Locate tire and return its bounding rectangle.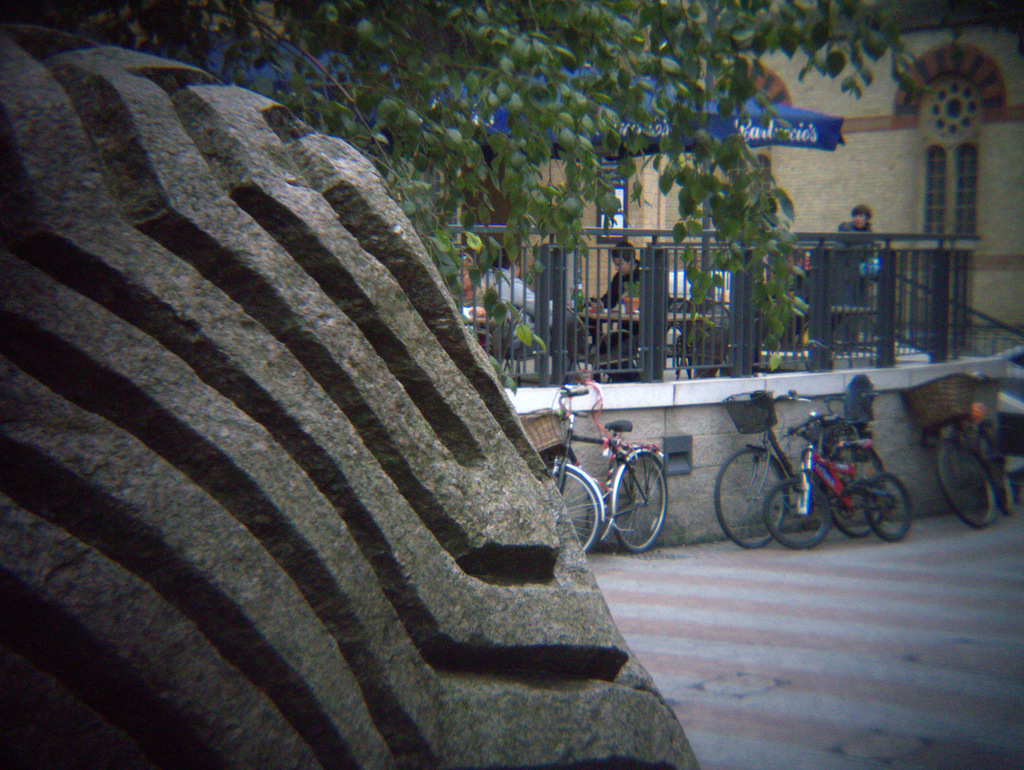
crop(616, 449, 668, 552).
